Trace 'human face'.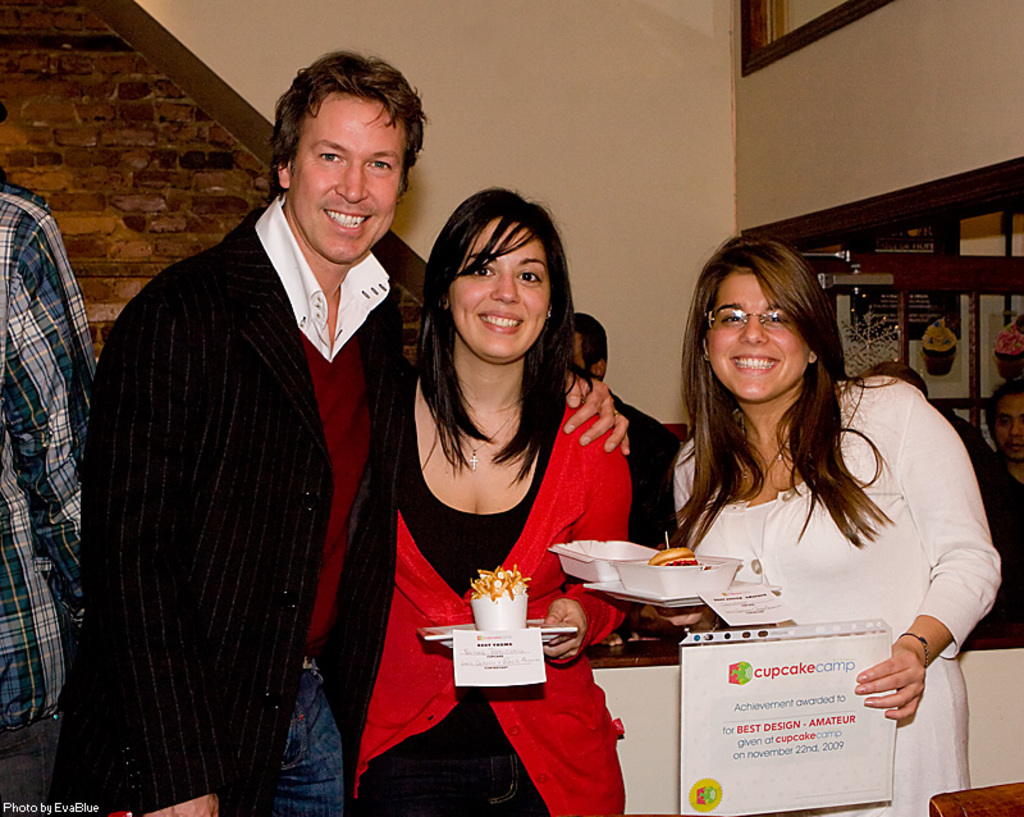
Traced to x1=708 y1=269 x2=805 y2=402.
